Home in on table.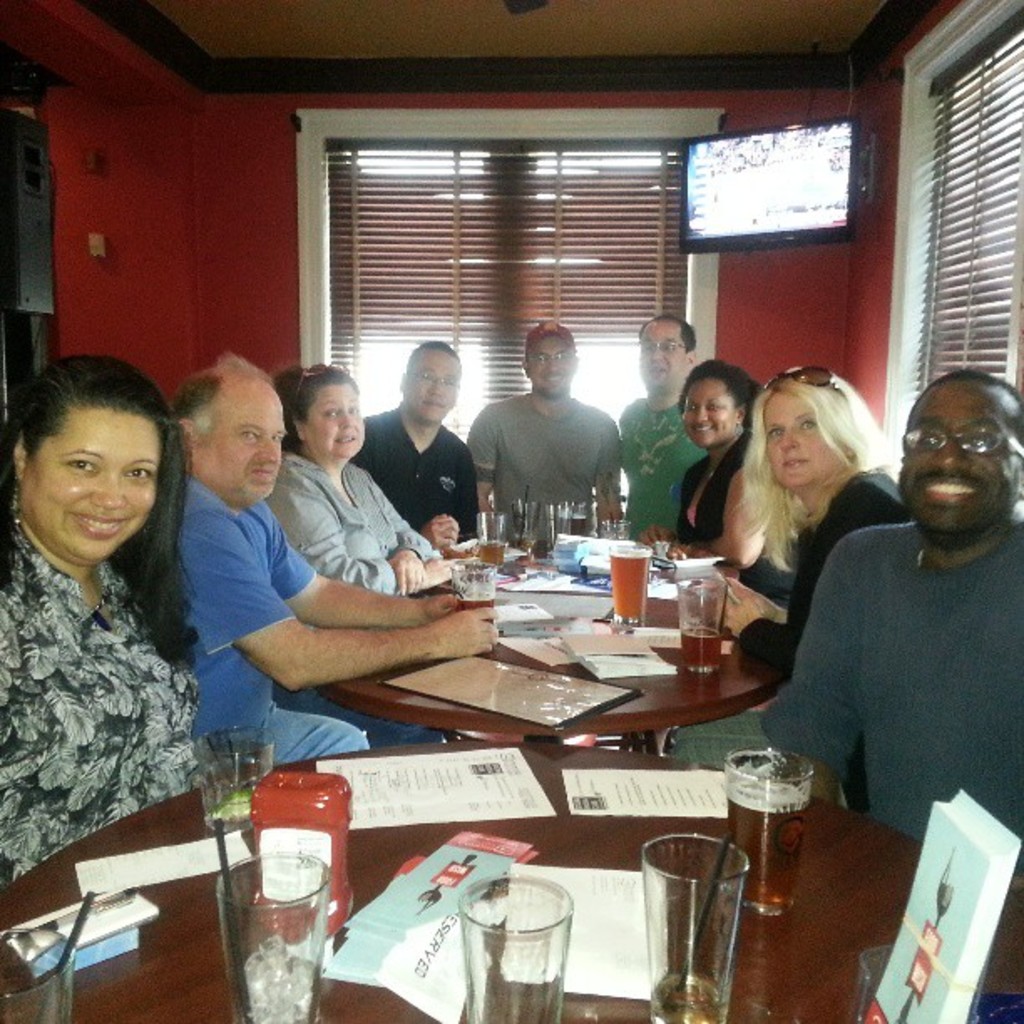
Homed in at (left=0, top=711, right=940, bottom=1022).
